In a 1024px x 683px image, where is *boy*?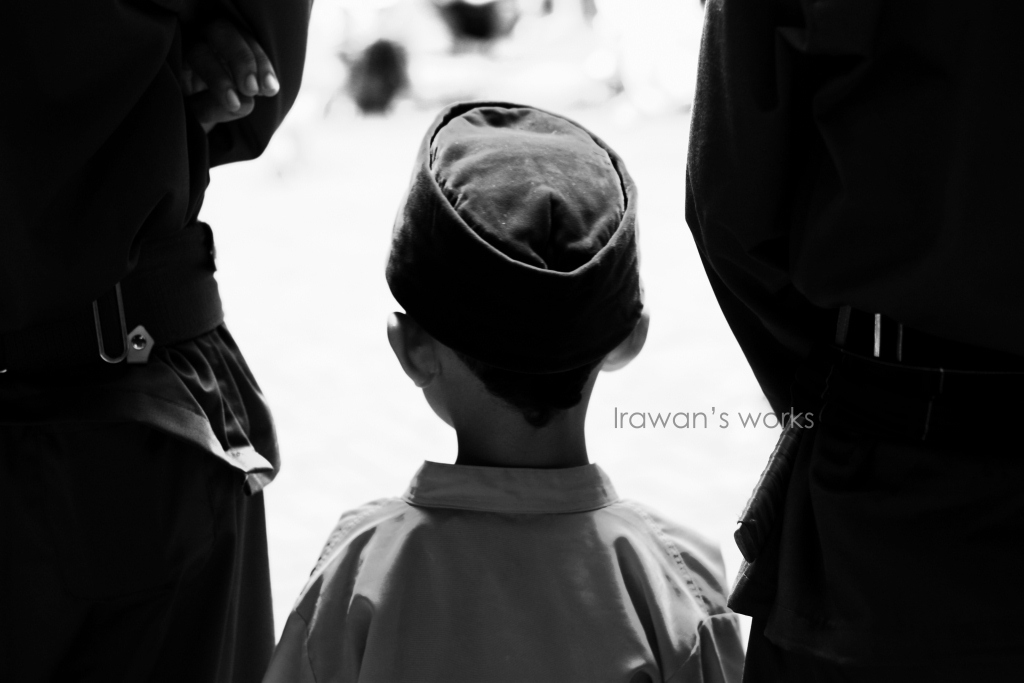
{"left": 243, "top": 88, "right": 737, "bottom": 667}.
